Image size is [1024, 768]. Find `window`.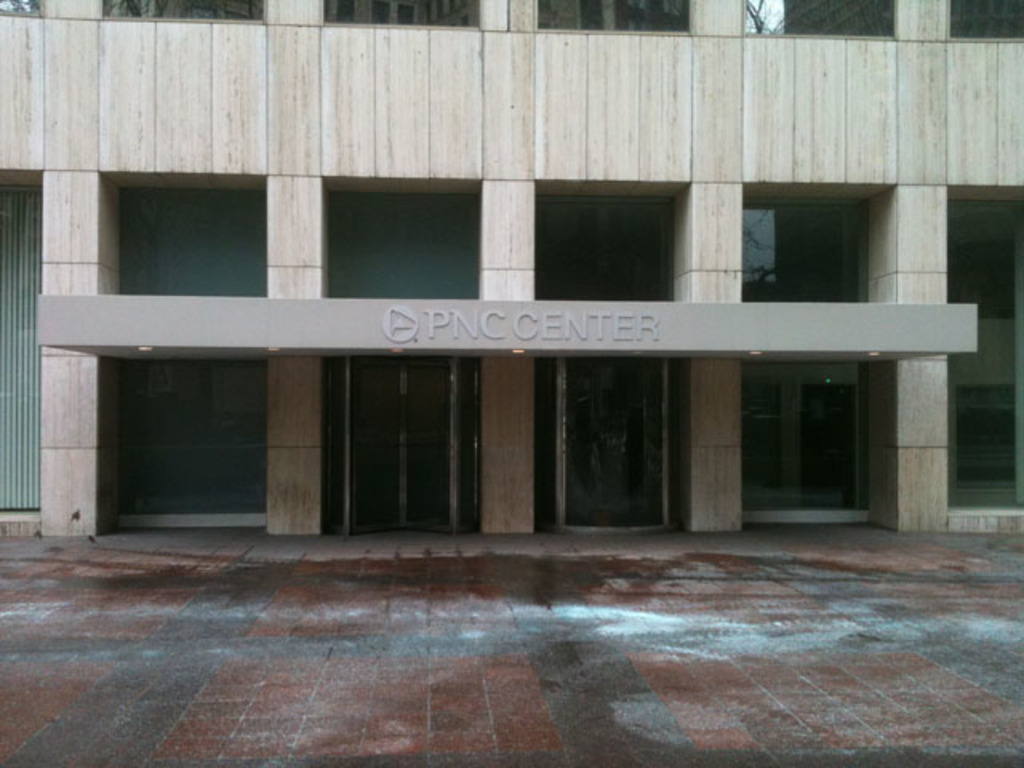
320 0 482 32.
